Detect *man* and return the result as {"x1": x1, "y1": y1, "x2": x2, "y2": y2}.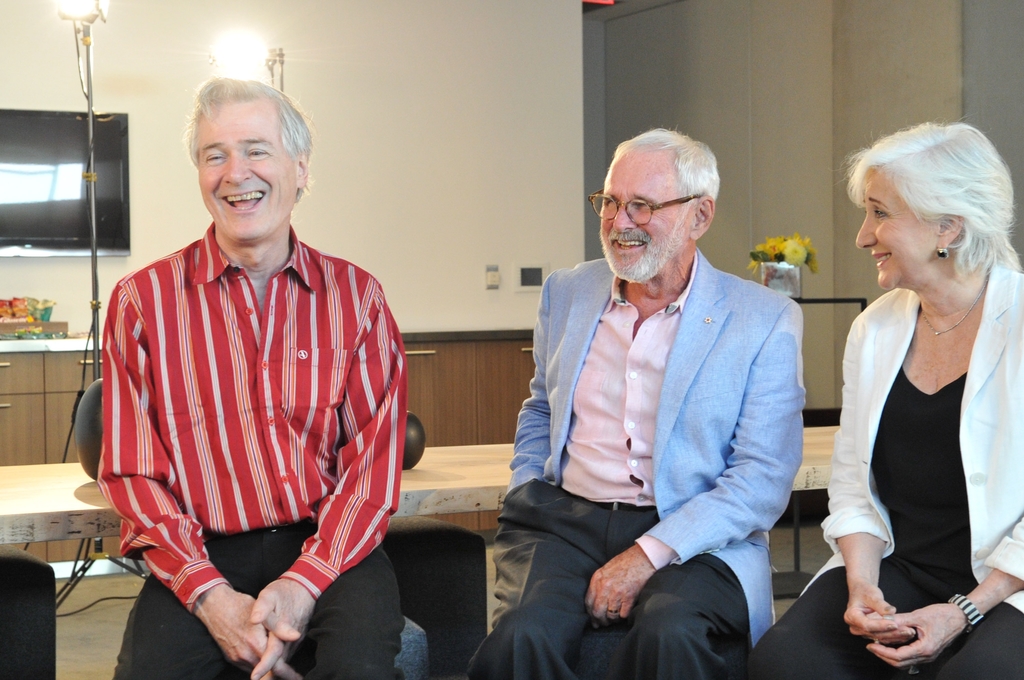
{"x1": 94, "y1": 78, "x2": 409, "y2": 679}.
